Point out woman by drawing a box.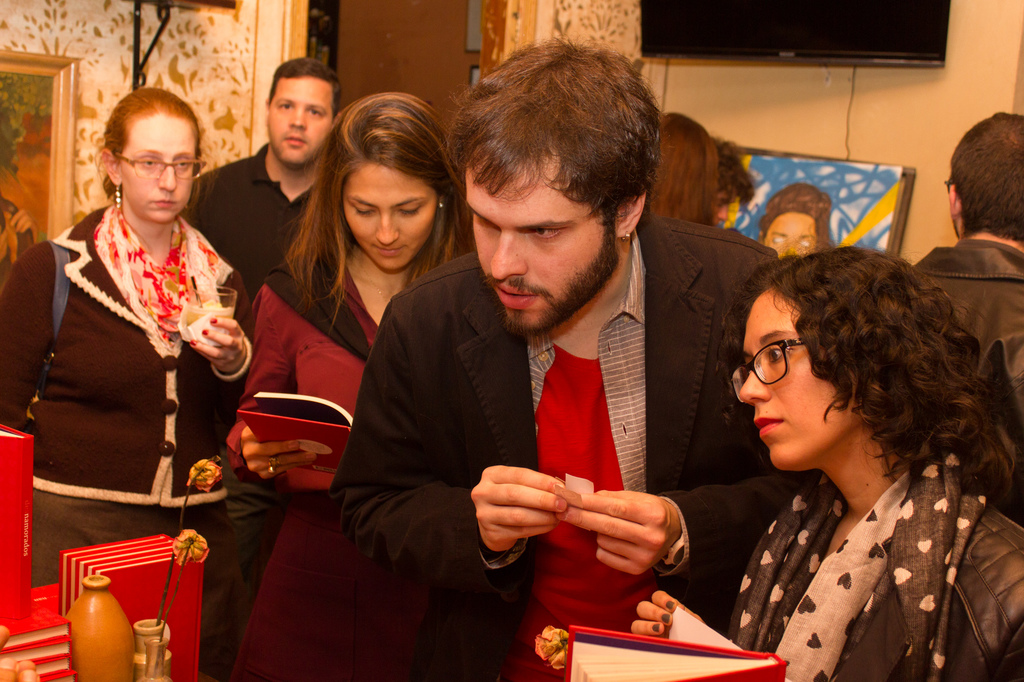
221,89,480,681.
